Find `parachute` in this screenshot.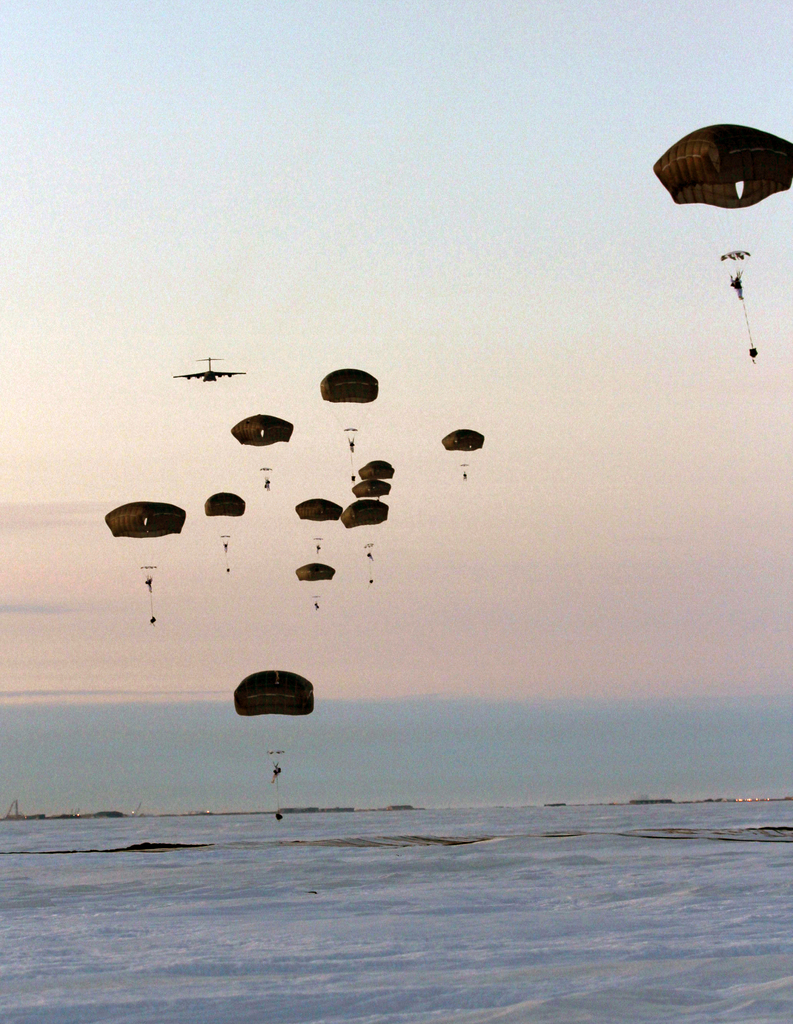
The bounding box for `parachute` is l=234, t=667, r=314, b=719.
